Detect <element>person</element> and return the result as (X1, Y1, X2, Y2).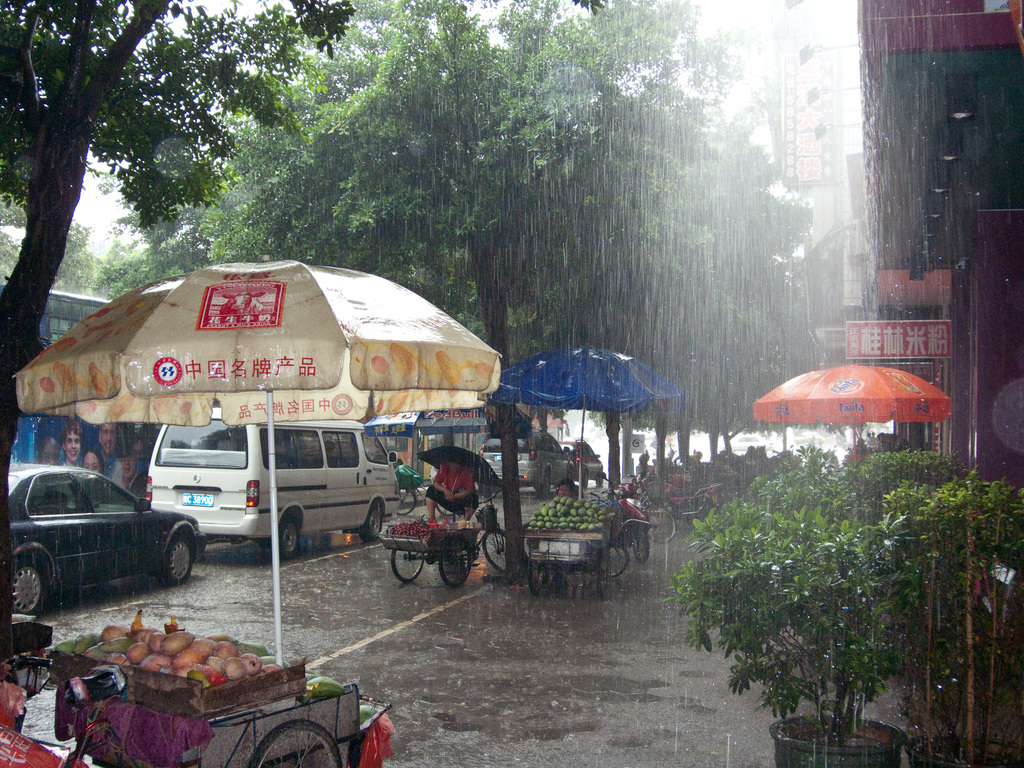
(98, 424, 123, 477).
